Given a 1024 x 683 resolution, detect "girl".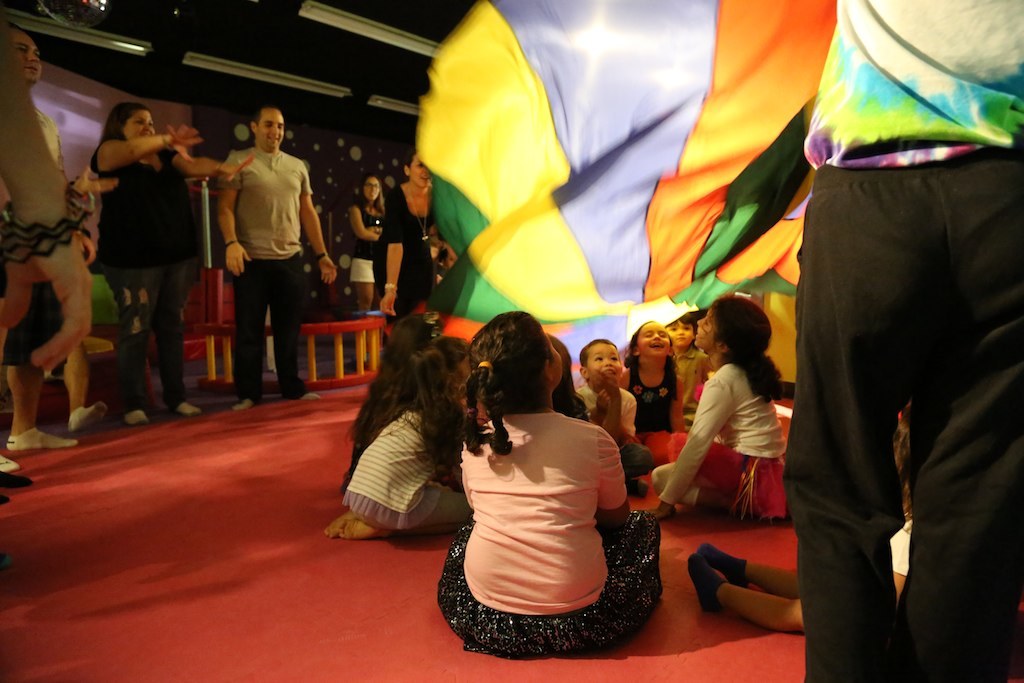
(323,336,466,535).
